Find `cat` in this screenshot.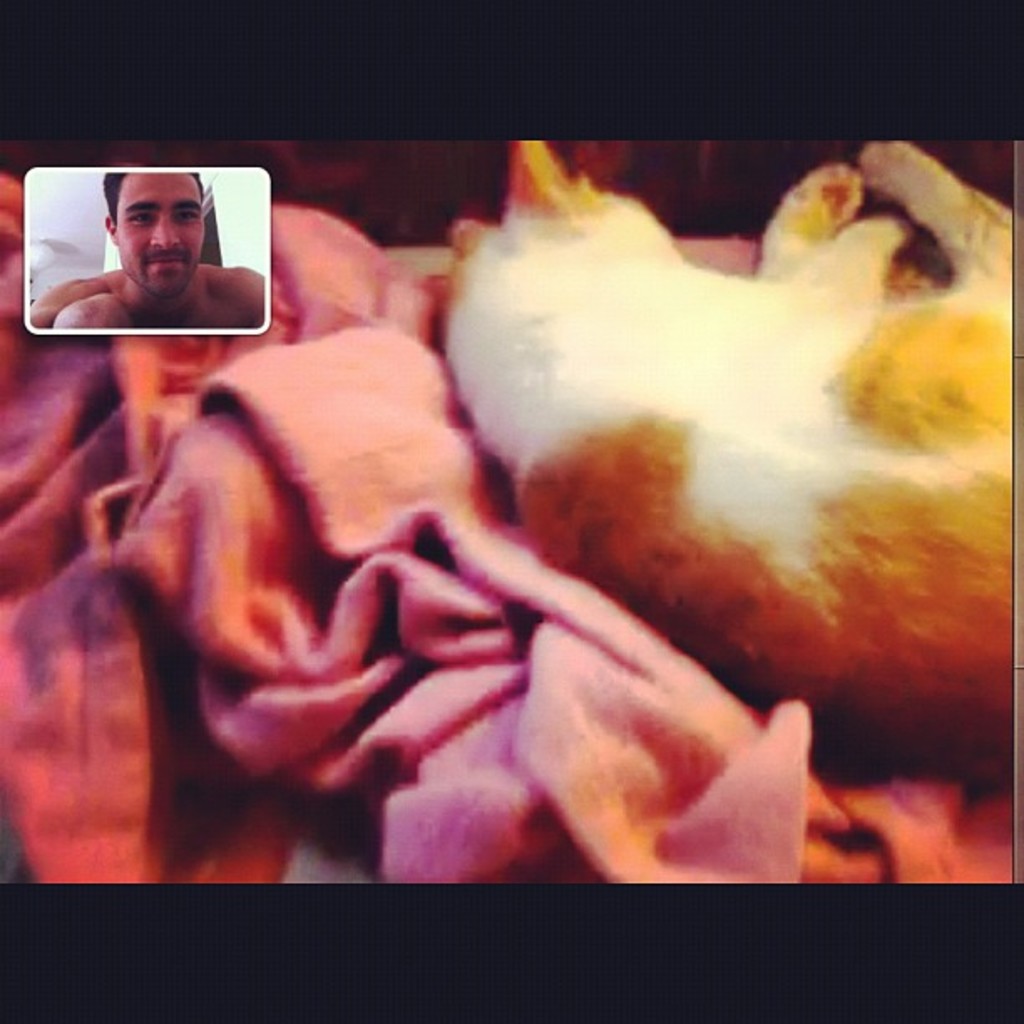
The bounding box for `cat` is detection(442, 139, 1021, 756).
